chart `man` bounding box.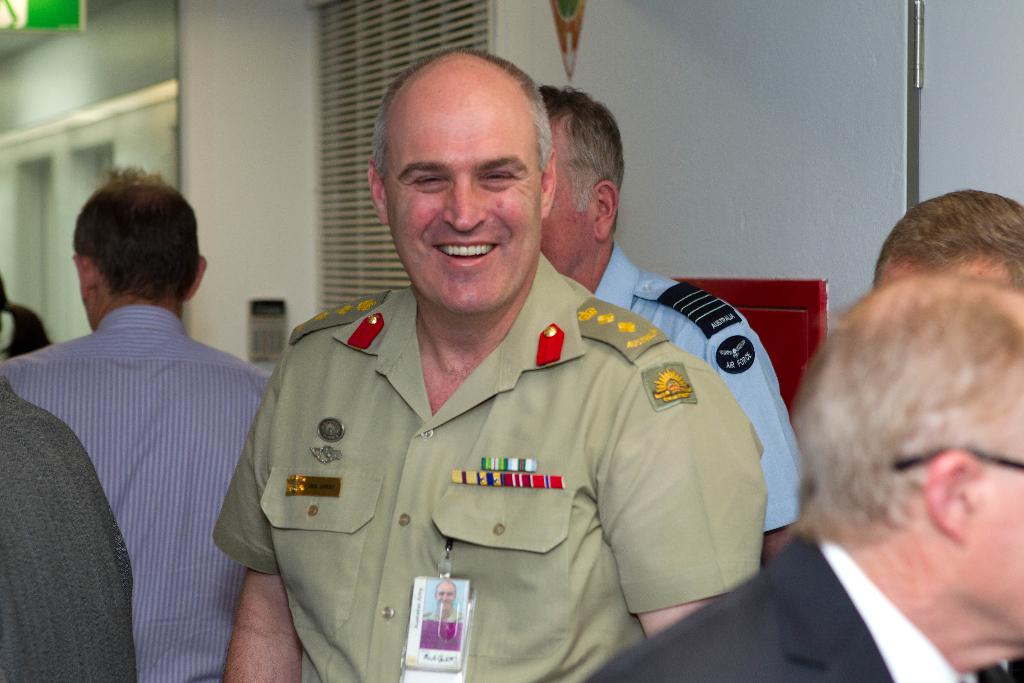
Charted: left=875, top=197, right=1023, bottom=291.
